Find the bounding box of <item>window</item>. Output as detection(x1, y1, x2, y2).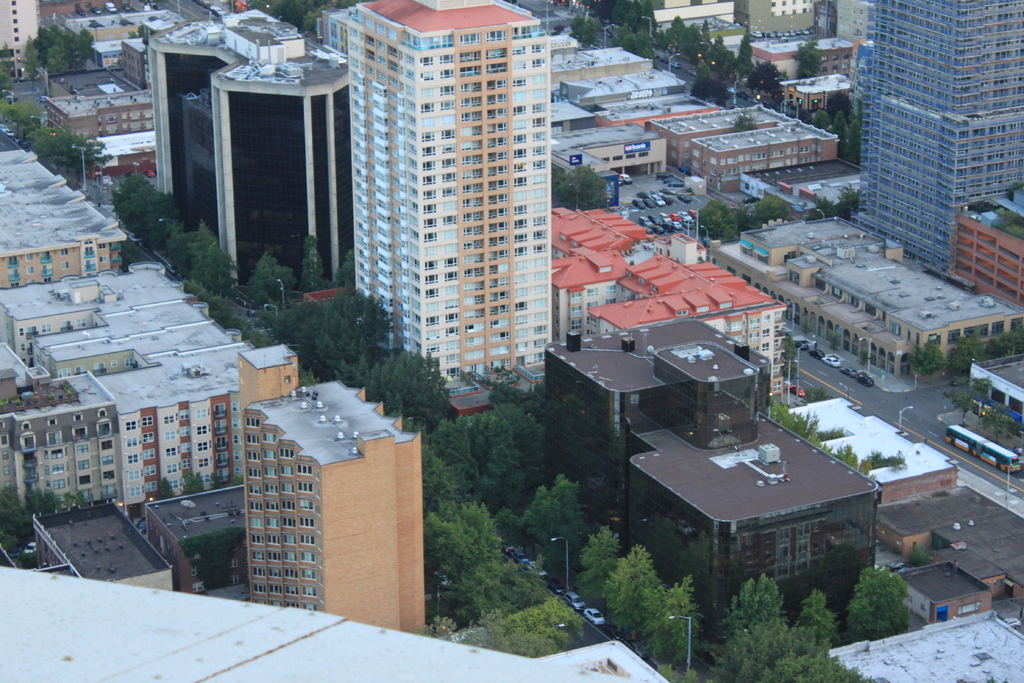
detection(426, 329, 438, 337).
